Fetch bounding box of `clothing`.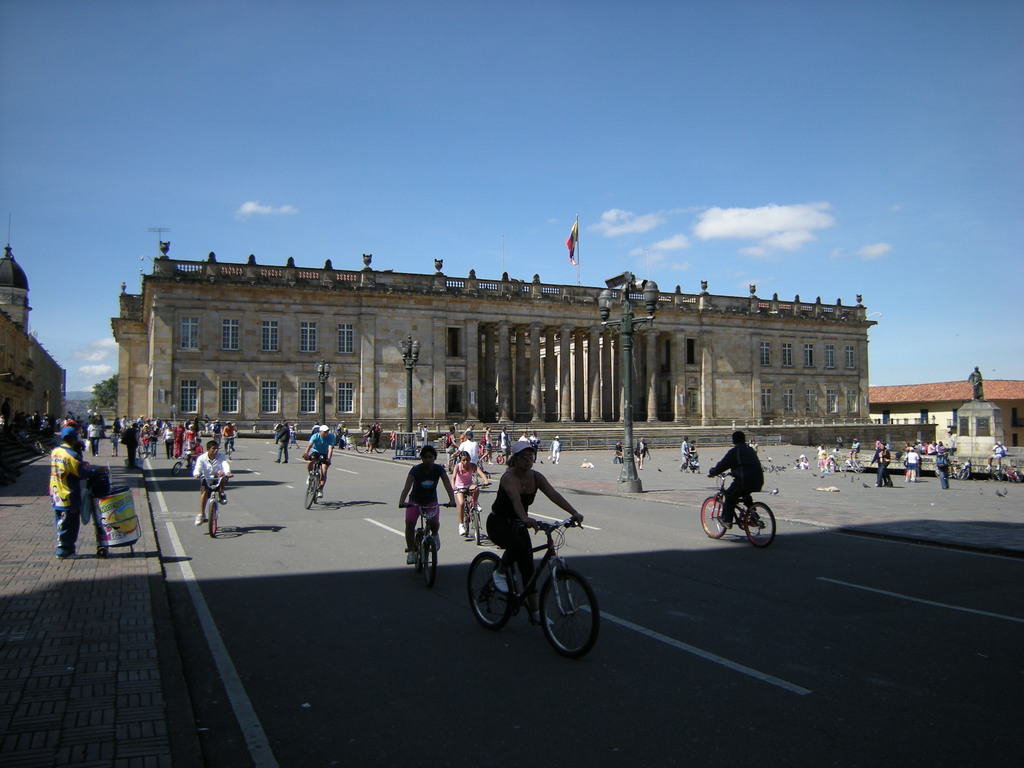
Bbox: <region>365, 429, 373, 441</region>.
